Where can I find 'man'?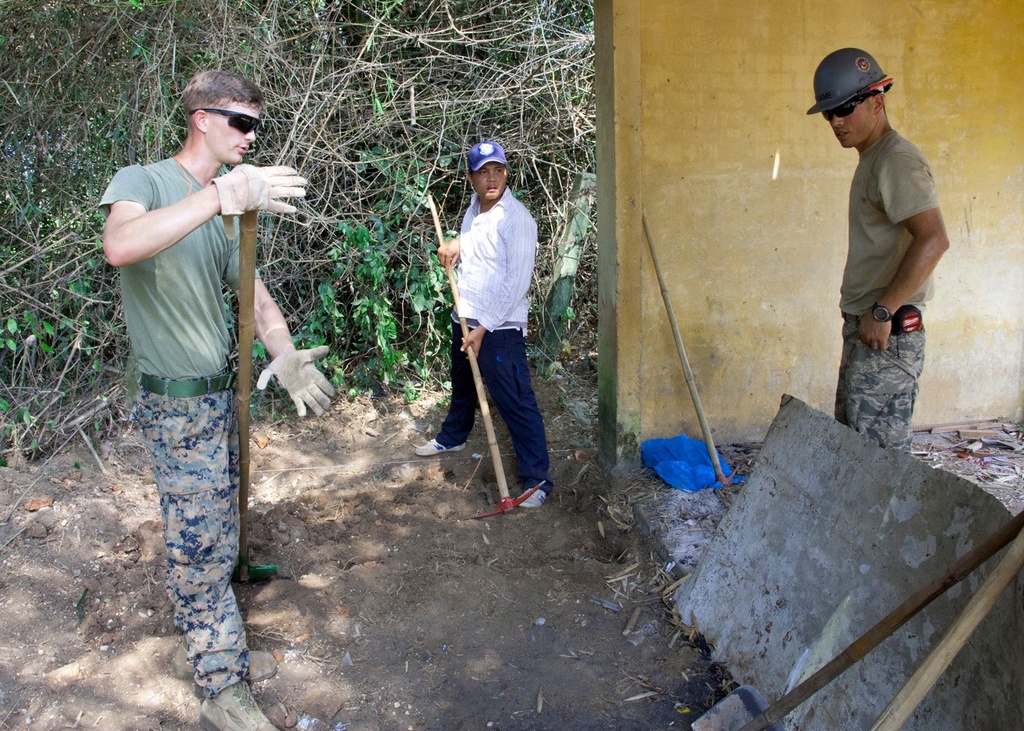
You can find it at x1=415 y1=141 x2=559 y2=504.
